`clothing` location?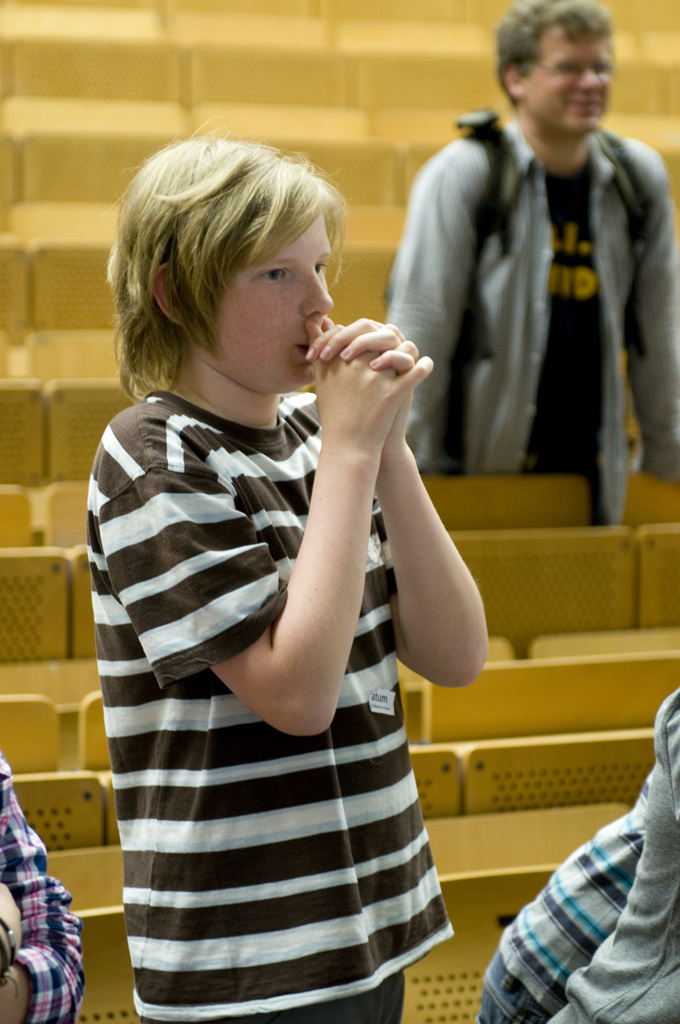
85/387/491/1002
